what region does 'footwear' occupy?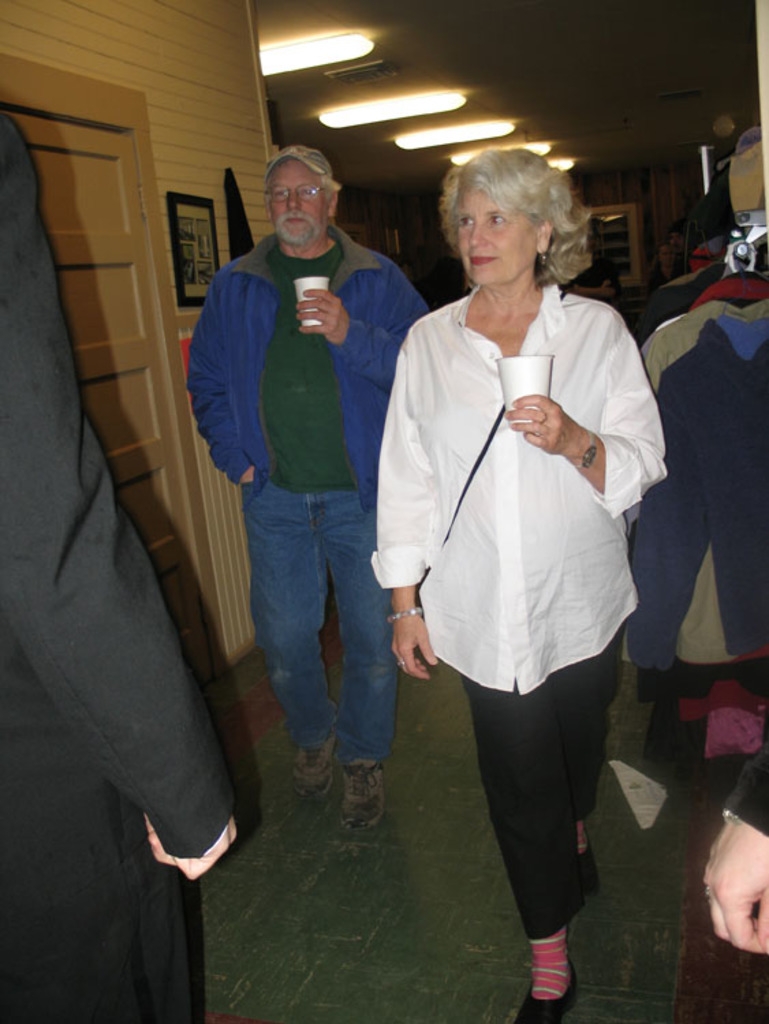
576/837/605/902.
